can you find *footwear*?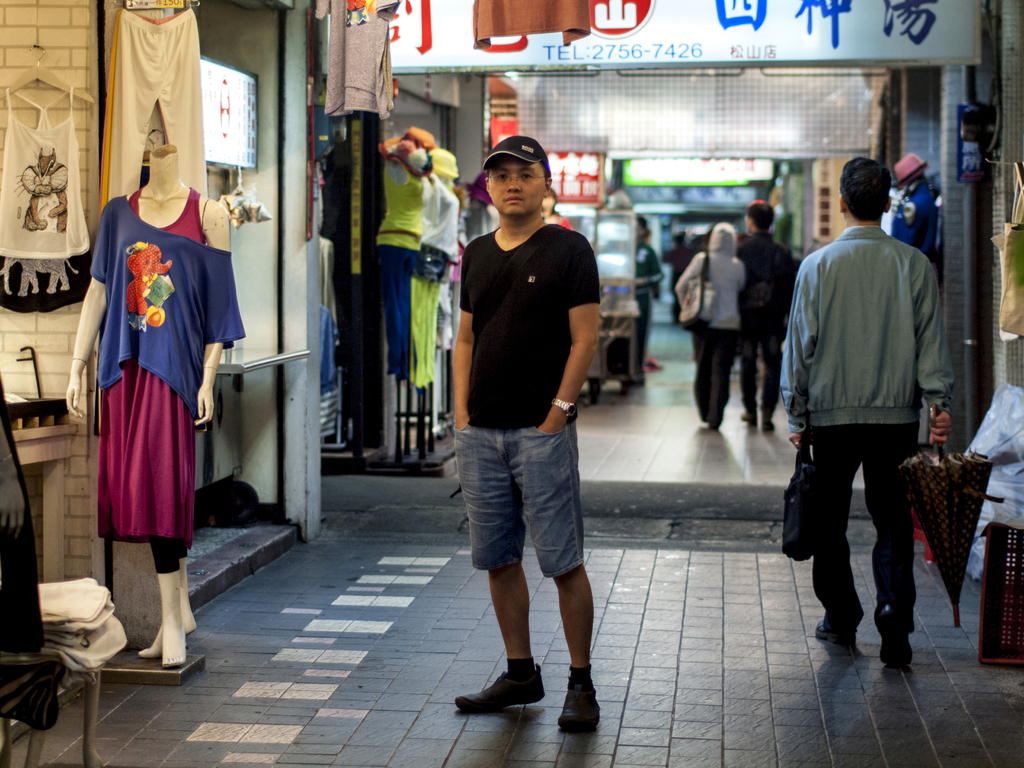
Yes, bounding box: l=557, t=685, r=599, b=735.
